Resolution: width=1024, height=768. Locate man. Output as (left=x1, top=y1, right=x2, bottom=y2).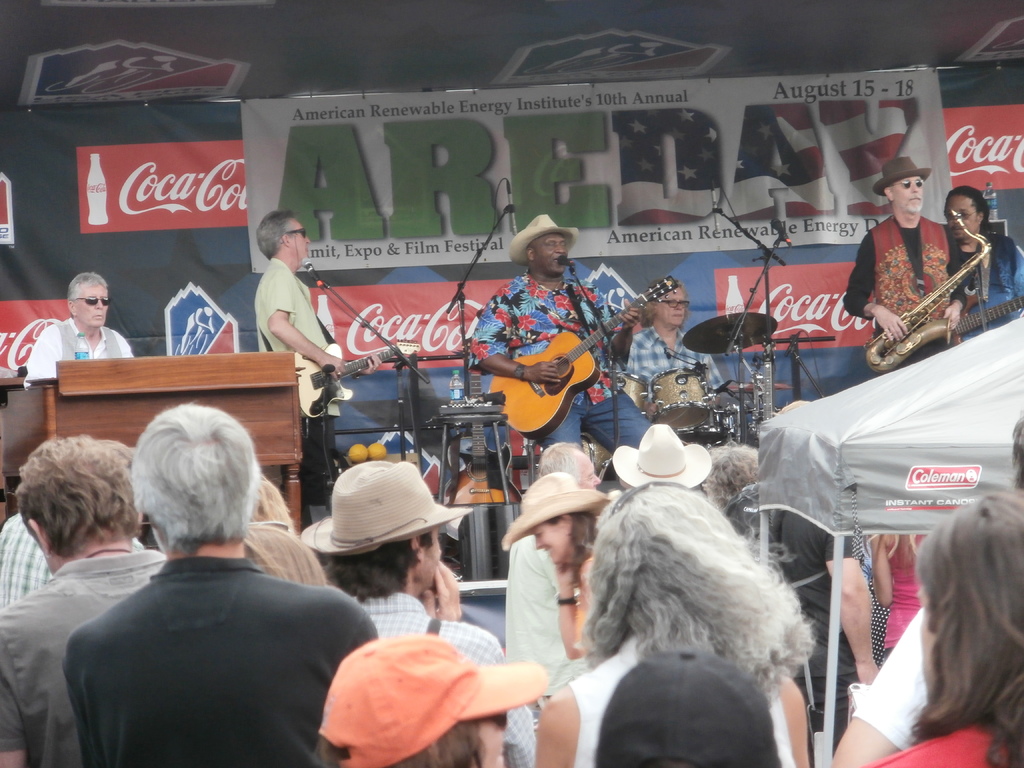
(left=625, top=274, right=726, bottom=395).
